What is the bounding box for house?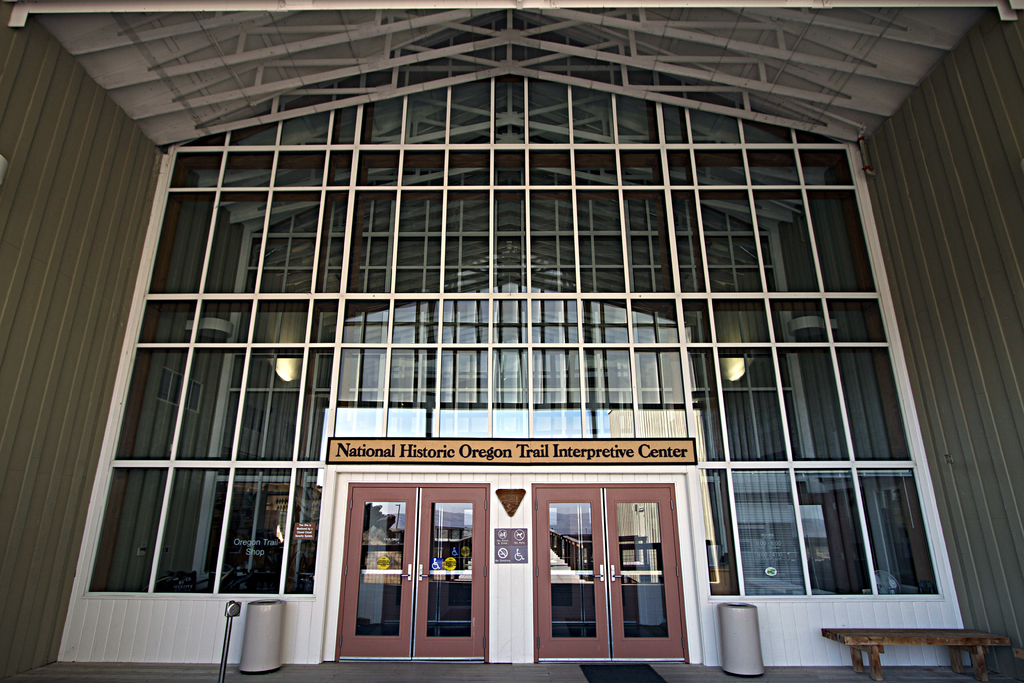
{"x1": 0, "y1": 0, "x2": 1023, "y2": 682}.
